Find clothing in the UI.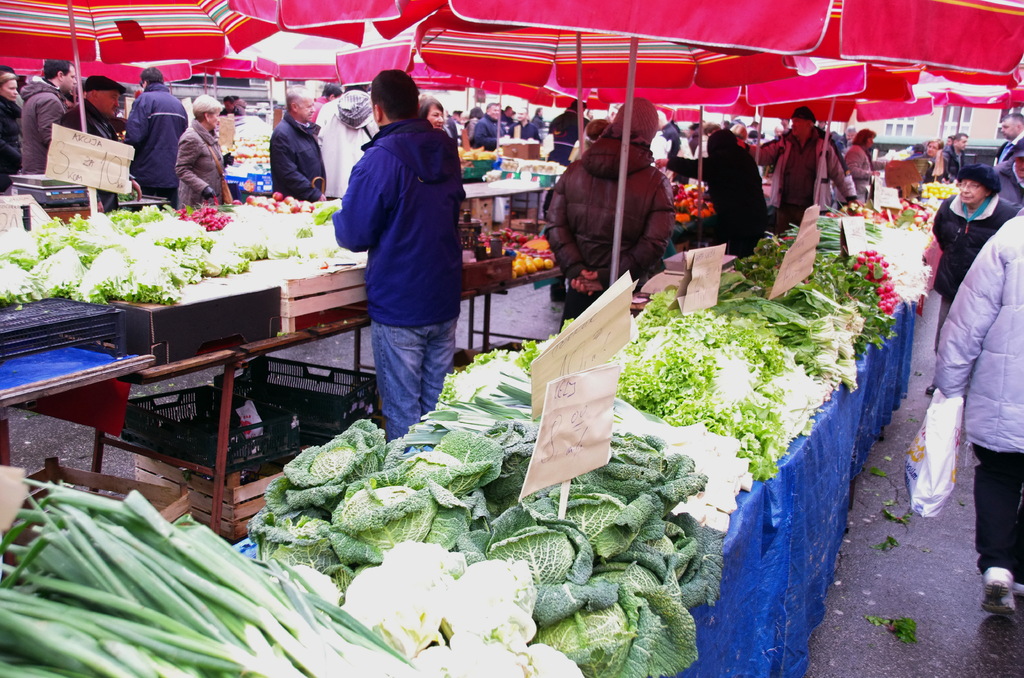
UI element at 327, 61, 460, 413.
